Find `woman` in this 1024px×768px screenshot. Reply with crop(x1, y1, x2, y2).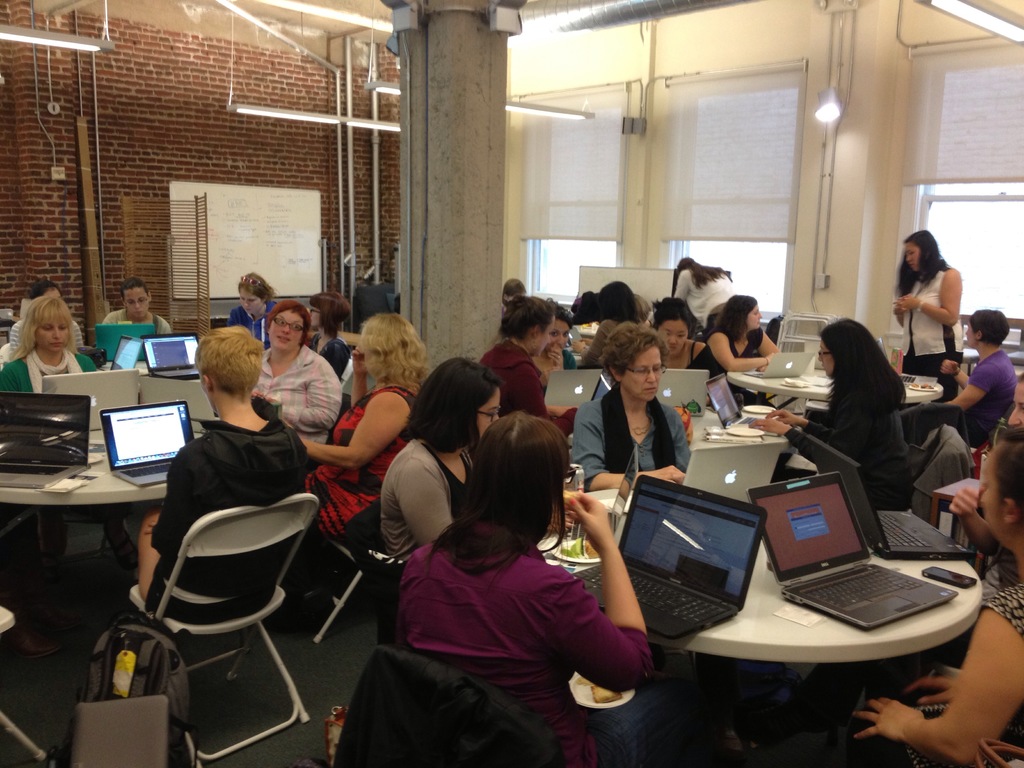
crop(310, 293, 351, 376).
